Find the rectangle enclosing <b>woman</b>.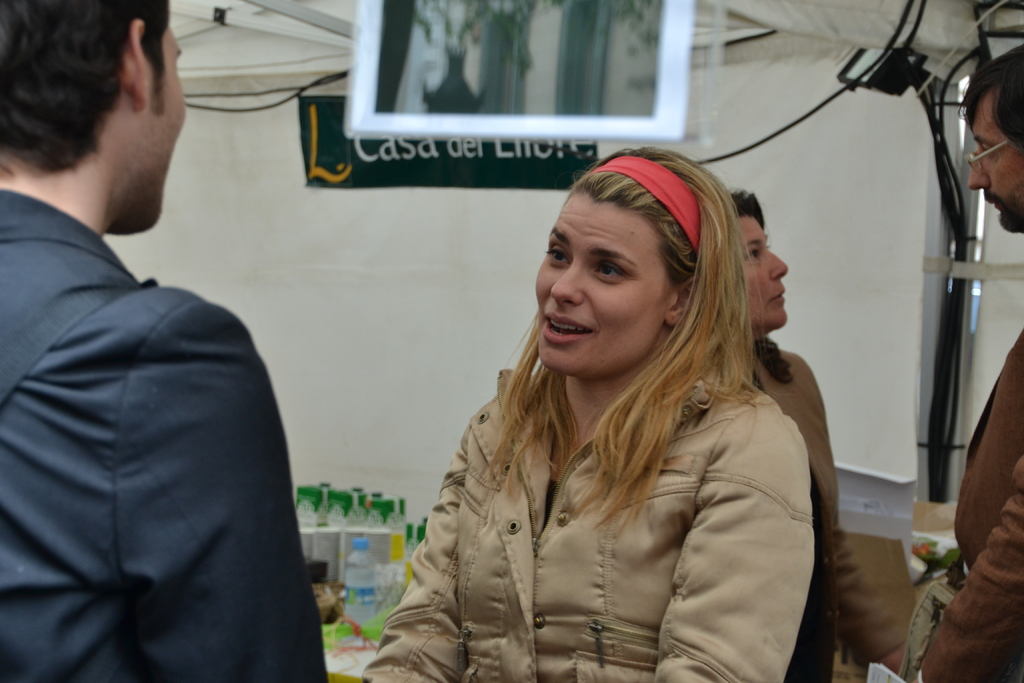
[365, 161, 863, 681].
